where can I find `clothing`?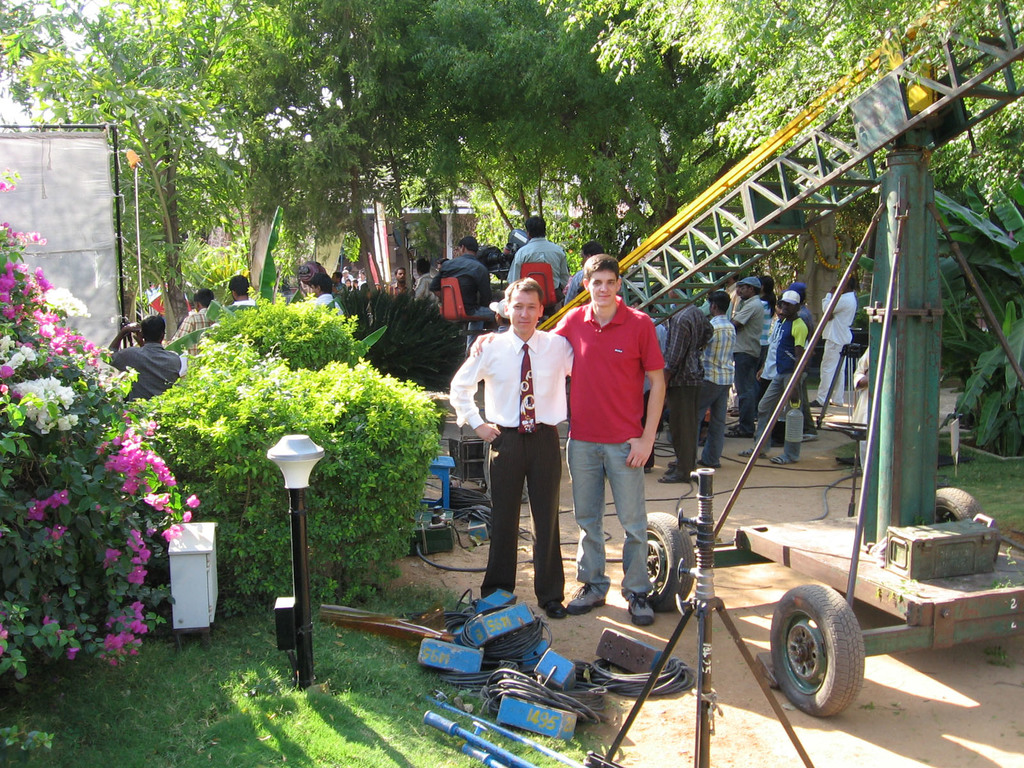
You can find it at box=[334, 276, 350, 311].
